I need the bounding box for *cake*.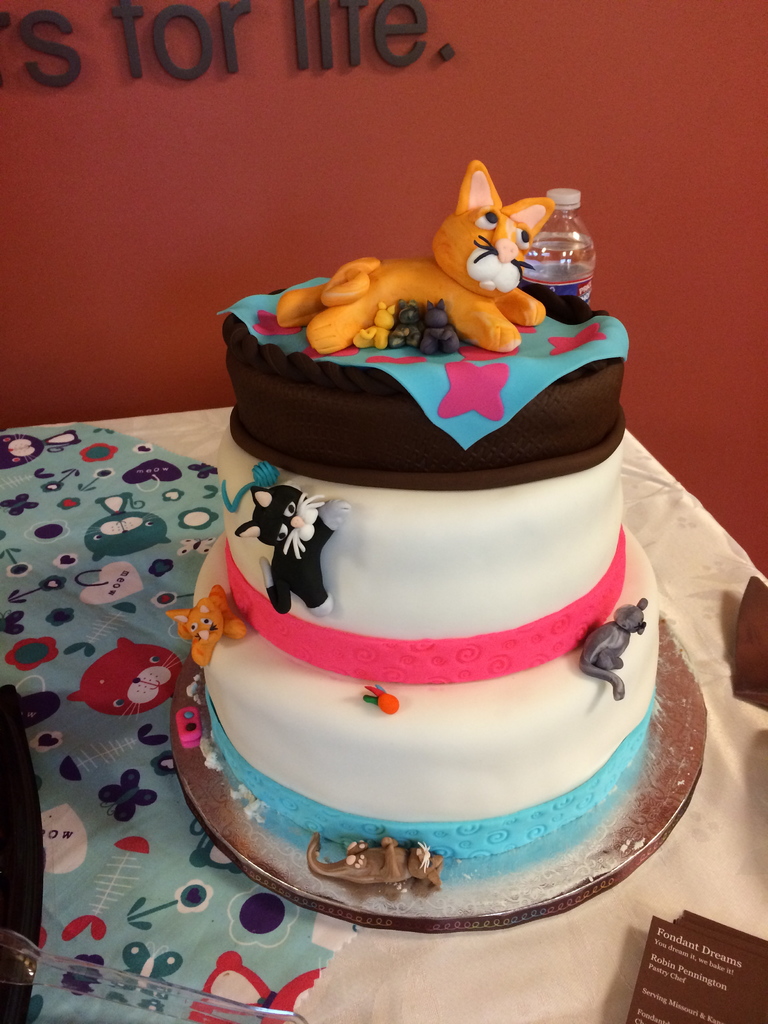
Here it is: 166 154 660 886.
